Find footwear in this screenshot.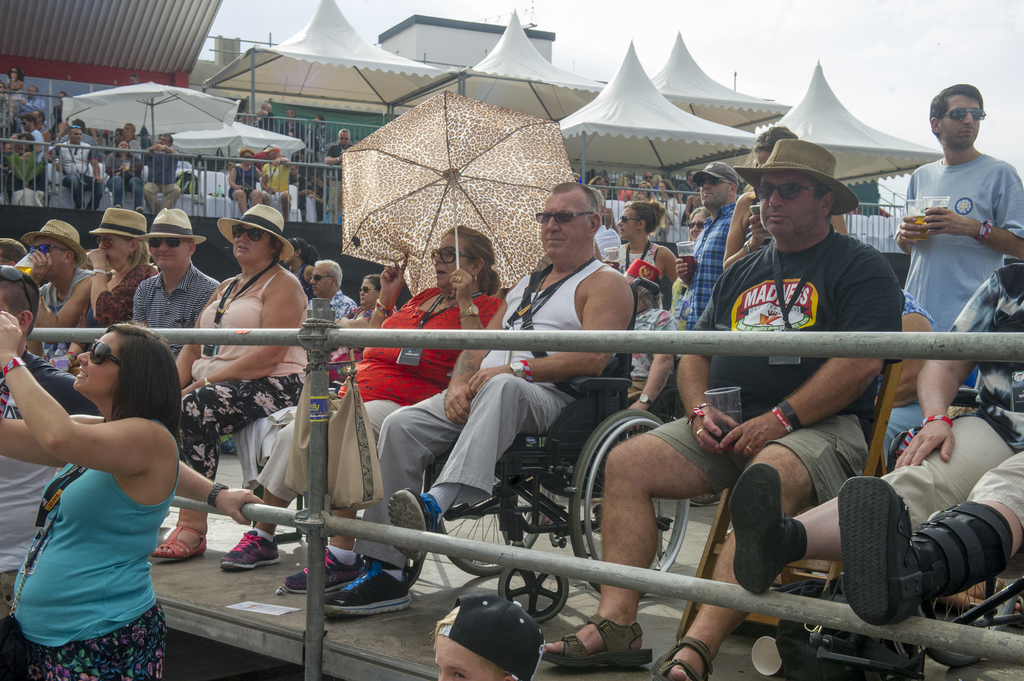
The bounding box for footwear is bbox=[838, 478, 927, 621].
